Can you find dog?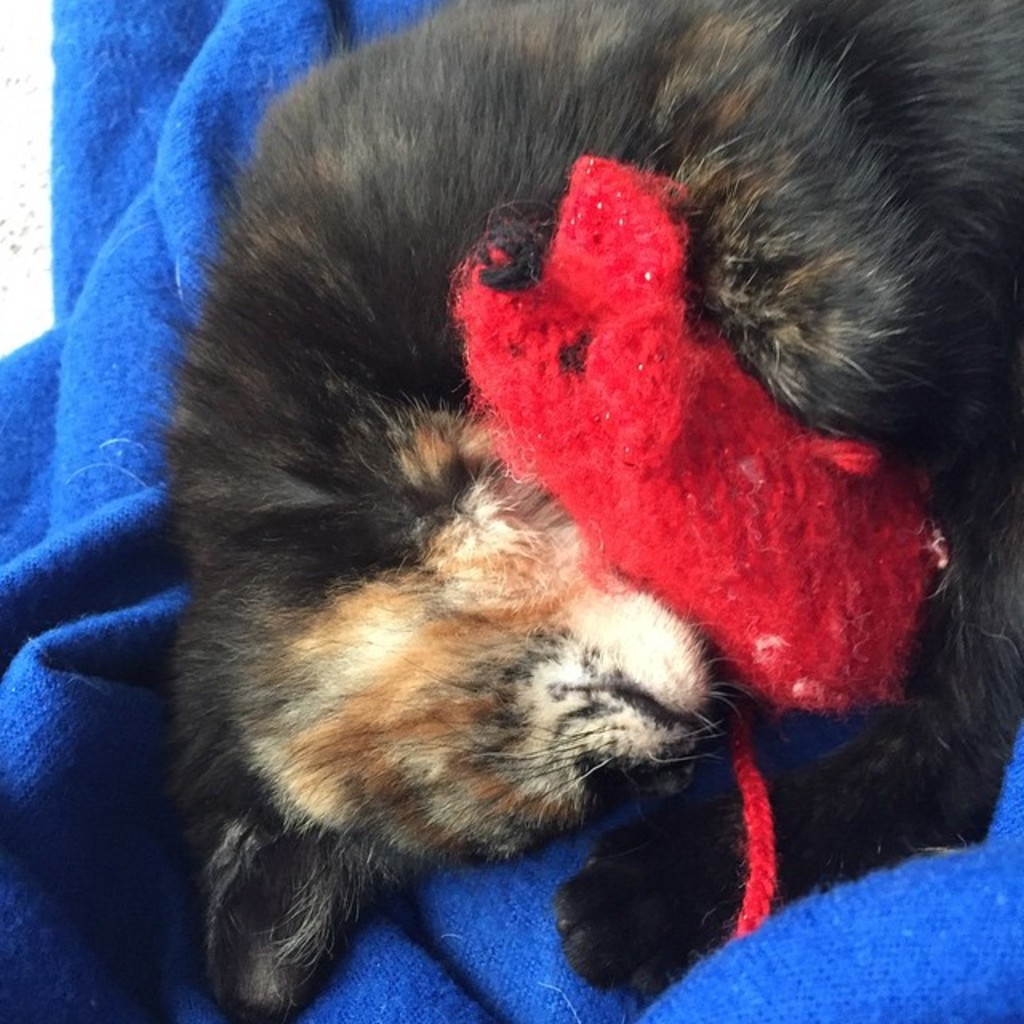
Yes, bounding box: 136/0/1022/1022.
